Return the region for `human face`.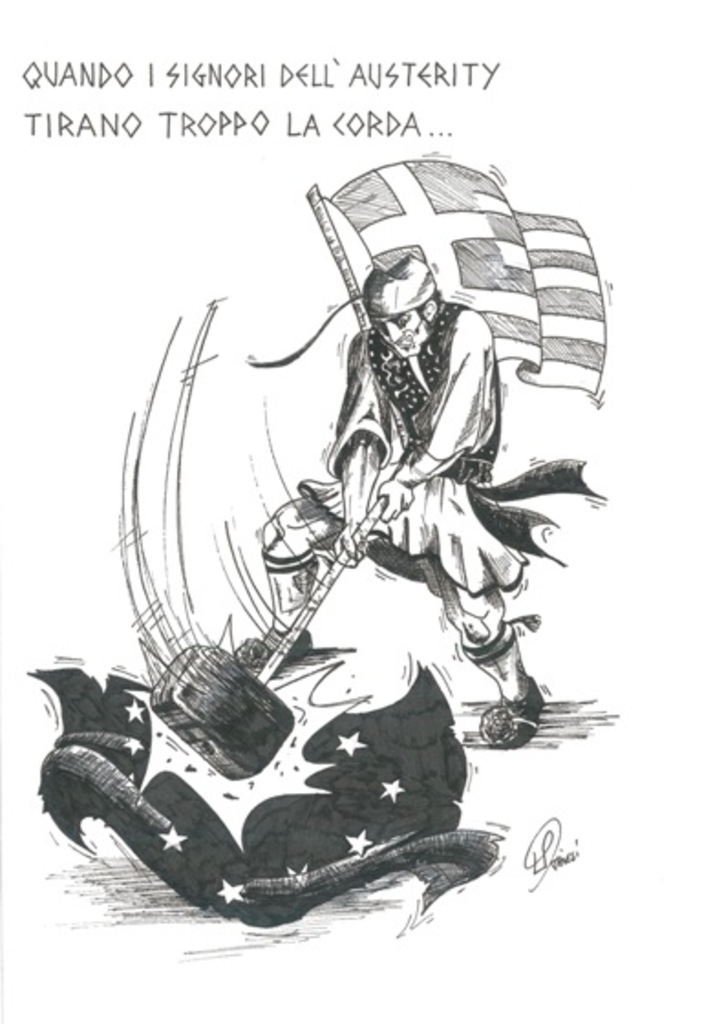
<region>371, 318, 424, 355</region>.
